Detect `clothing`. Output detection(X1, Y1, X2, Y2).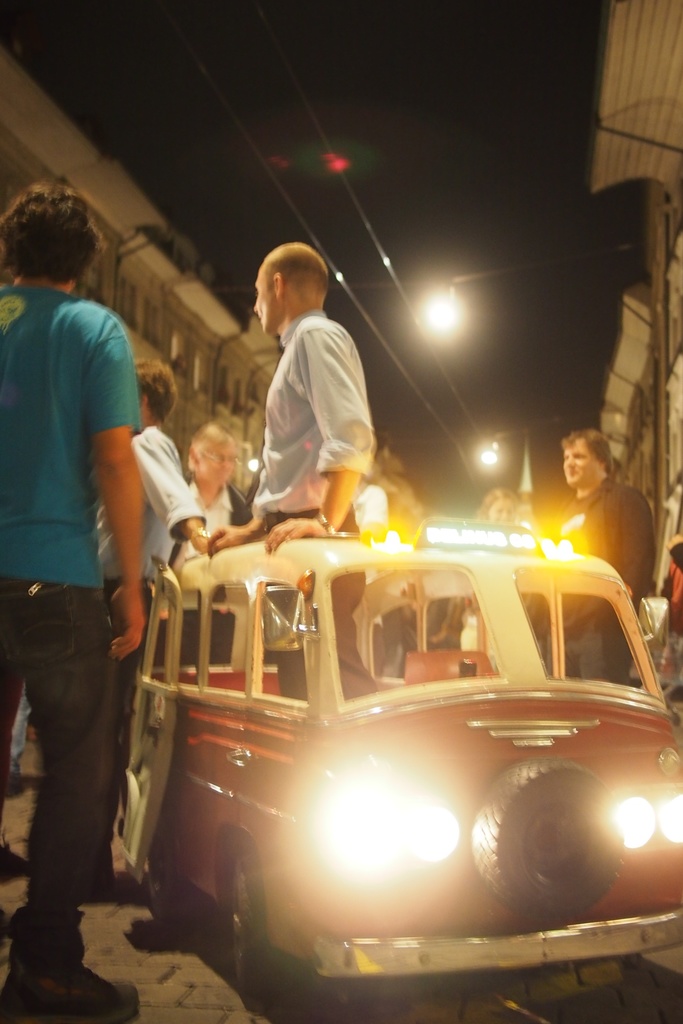
detection(578, 479, 652, 626).
